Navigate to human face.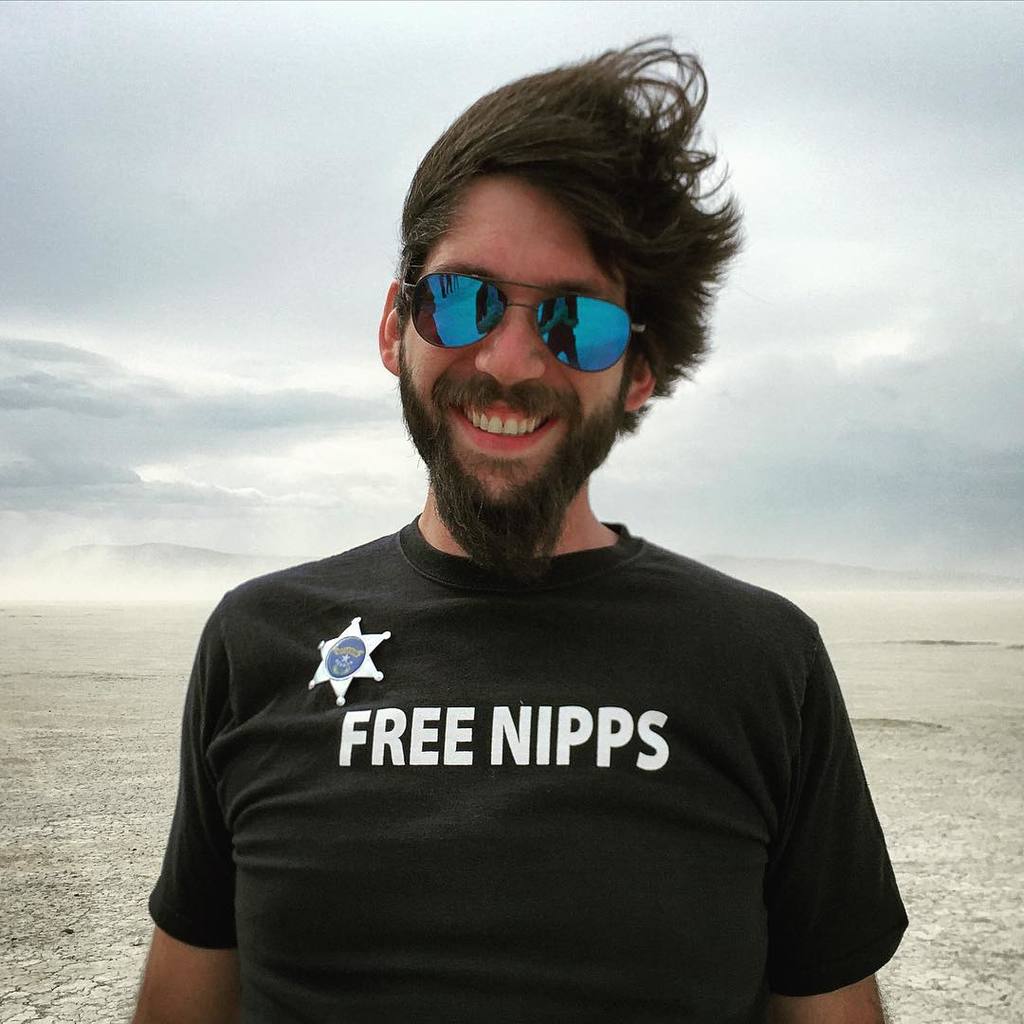
Navigation target: 388:174:627:516.
